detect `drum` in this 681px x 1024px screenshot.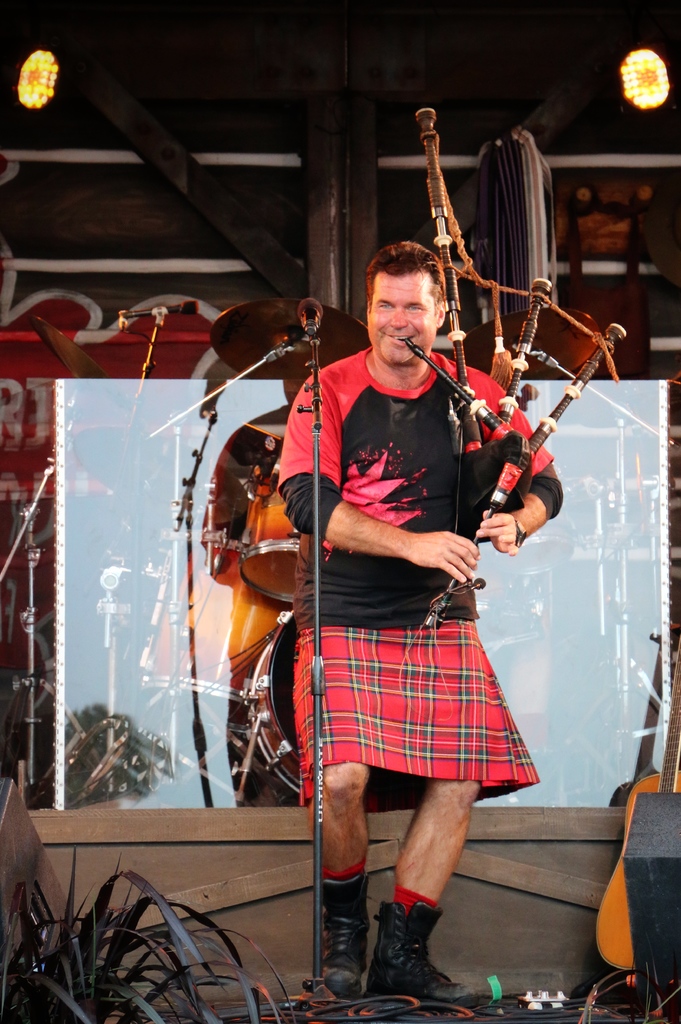
Detection: box=[238, 455, 301, 604].
